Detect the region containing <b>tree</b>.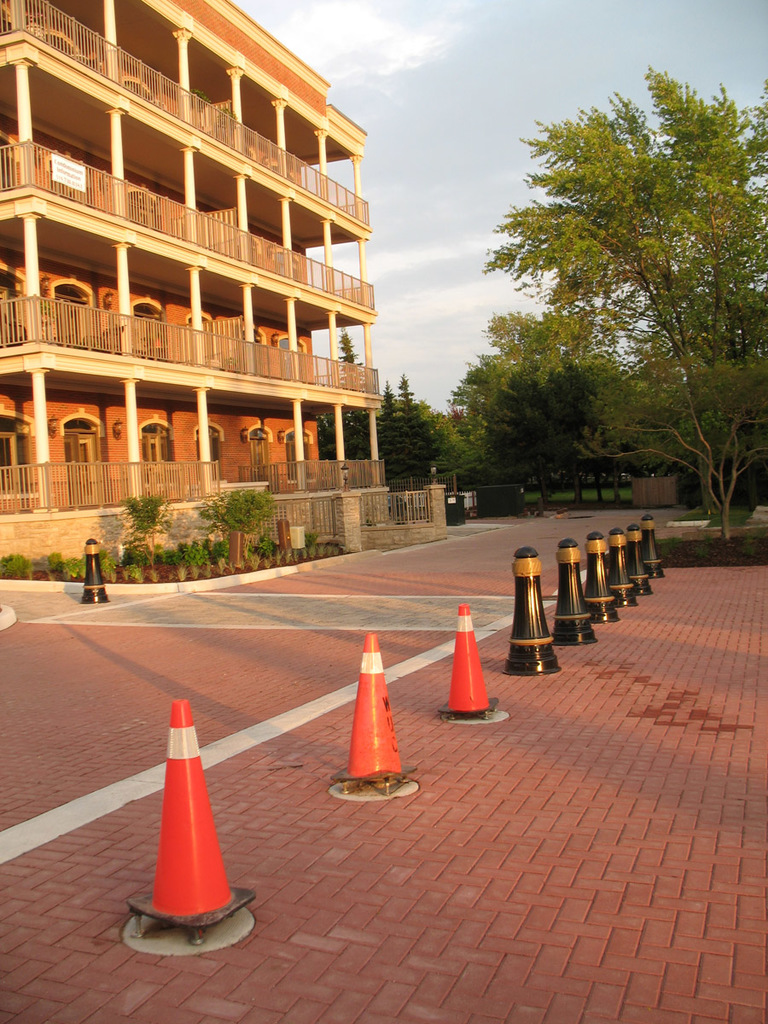
(341, 325, 366, 456).
